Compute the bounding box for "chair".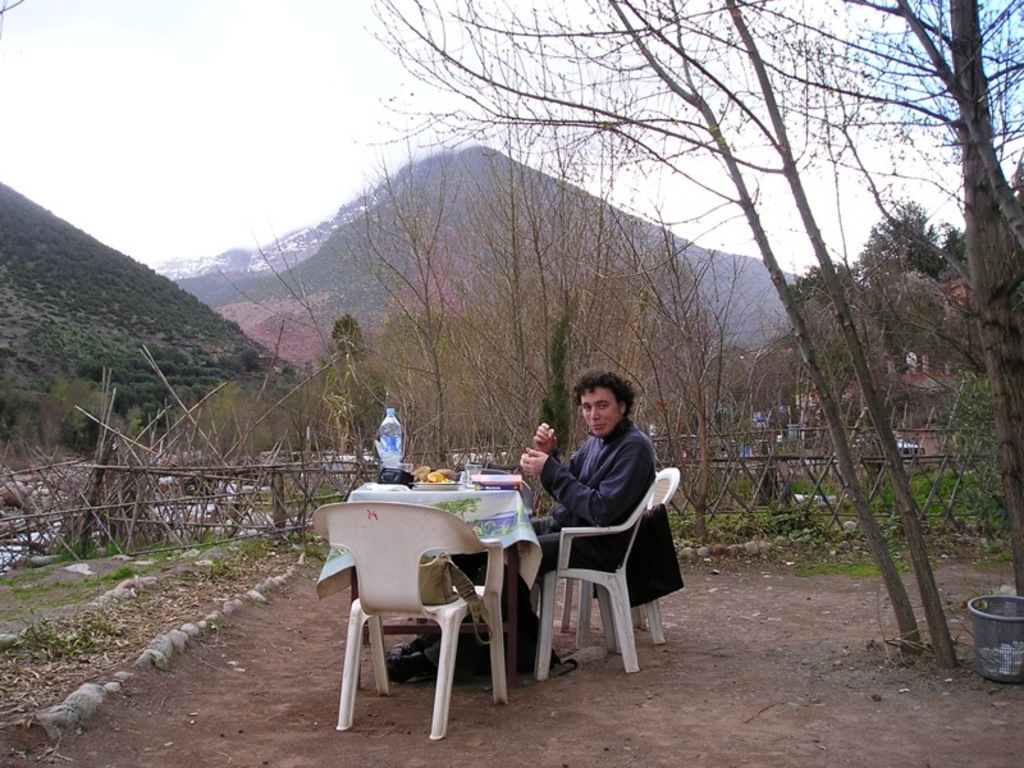
x1=310, y1=493, x2=520, y2=740.
